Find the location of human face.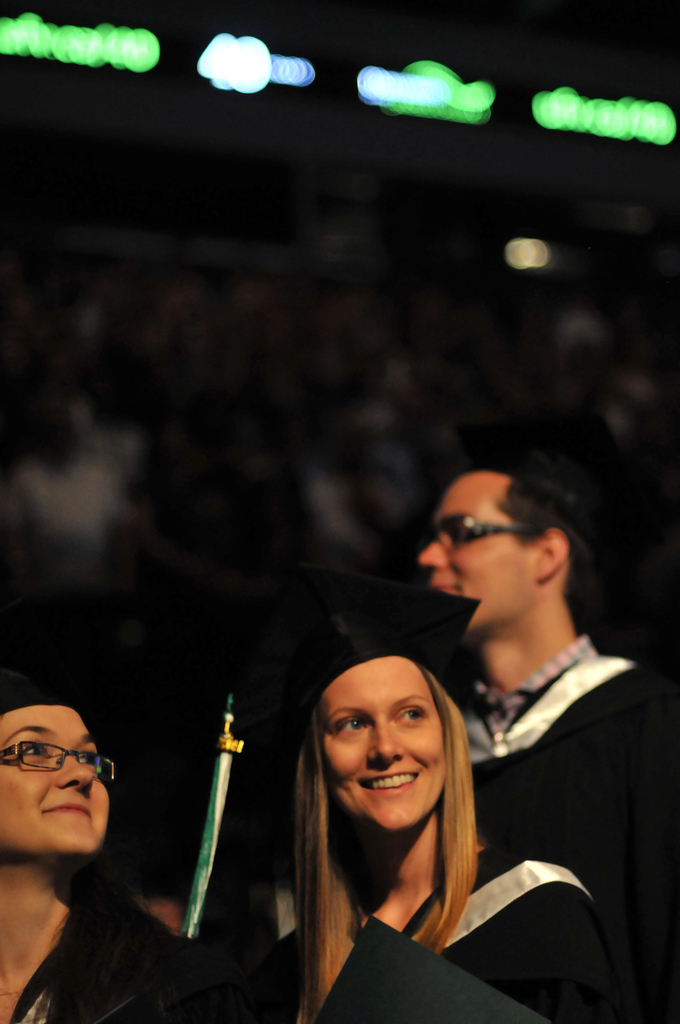
Location: l=0, t=710, r=109, b=851.
